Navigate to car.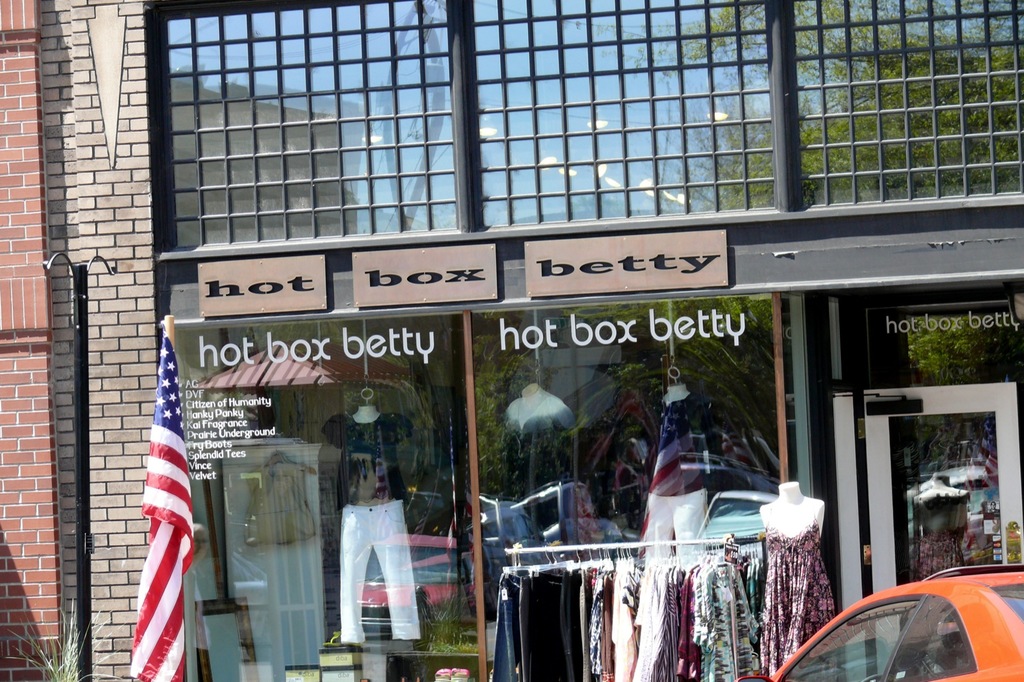
Navigation target: box(732, 561, 1023, 681).
